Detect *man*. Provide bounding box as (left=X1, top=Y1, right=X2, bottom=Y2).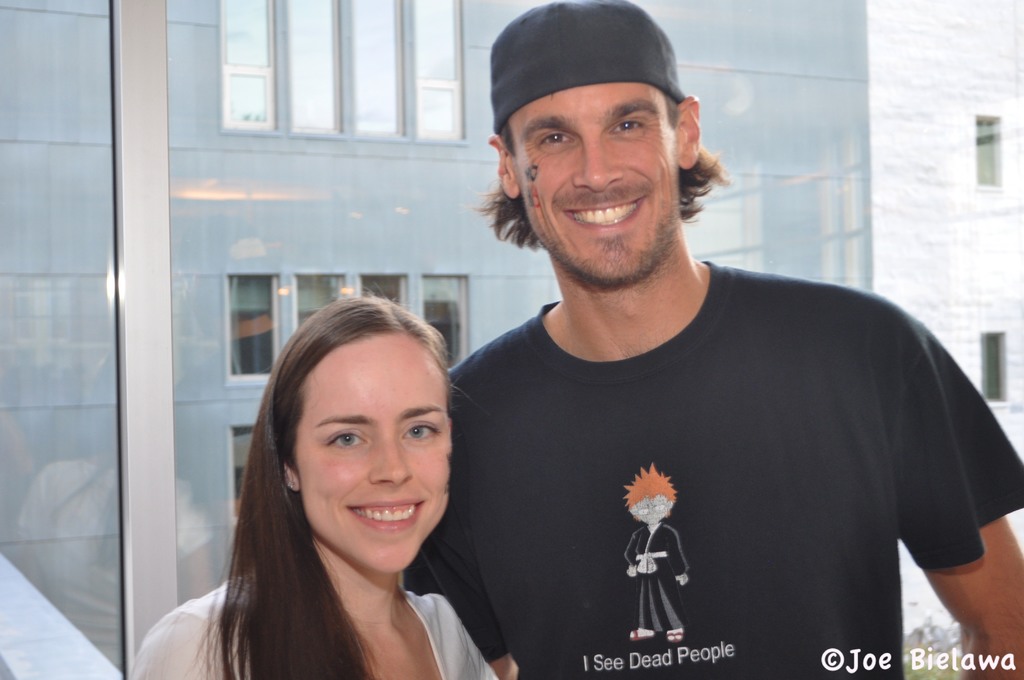
(left=365, top=36, right=988, bottom=670).
